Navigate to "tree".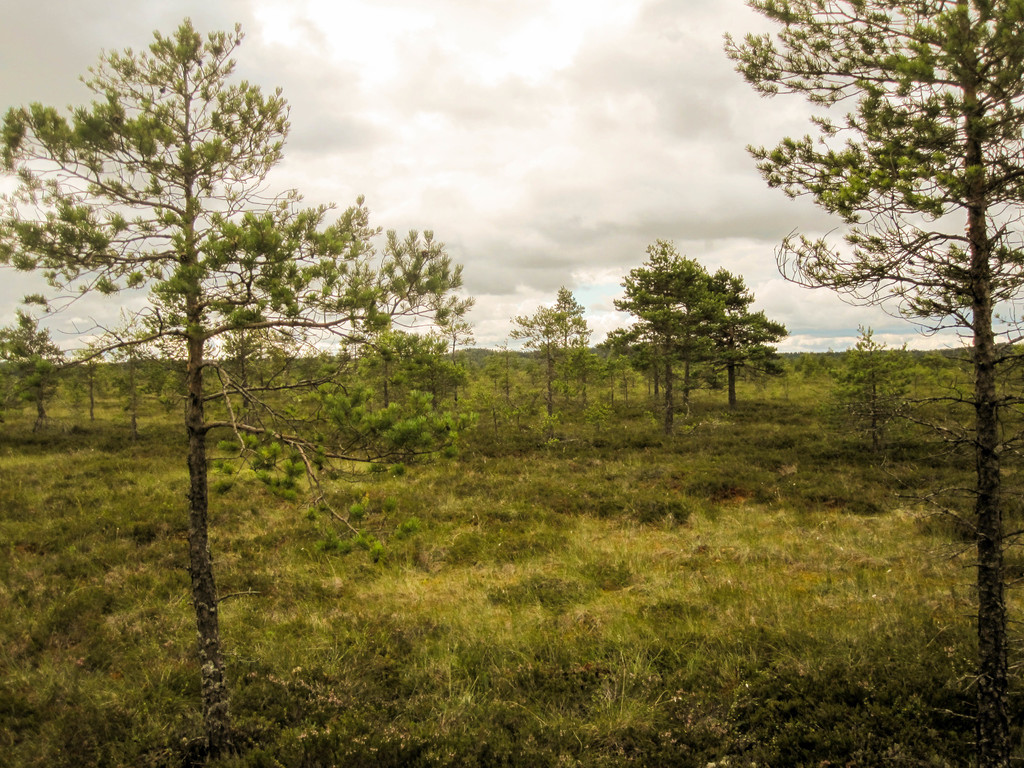
Navigation target: Rect(686, 259, 791, 396).
